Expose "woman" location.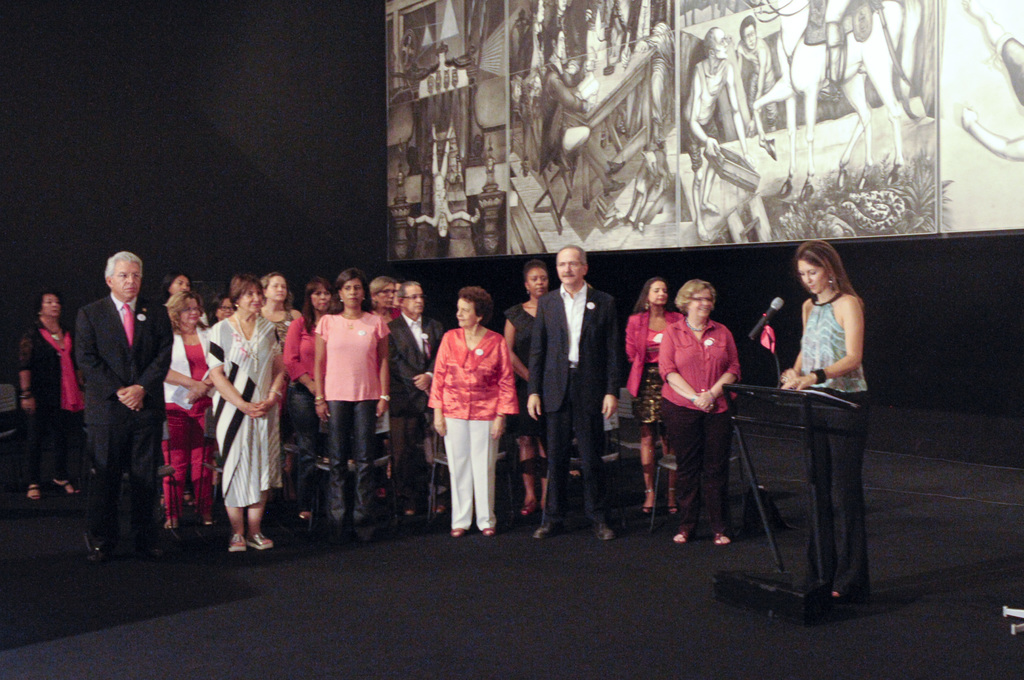
Exposed at <box>777,236,875,600</box>.
